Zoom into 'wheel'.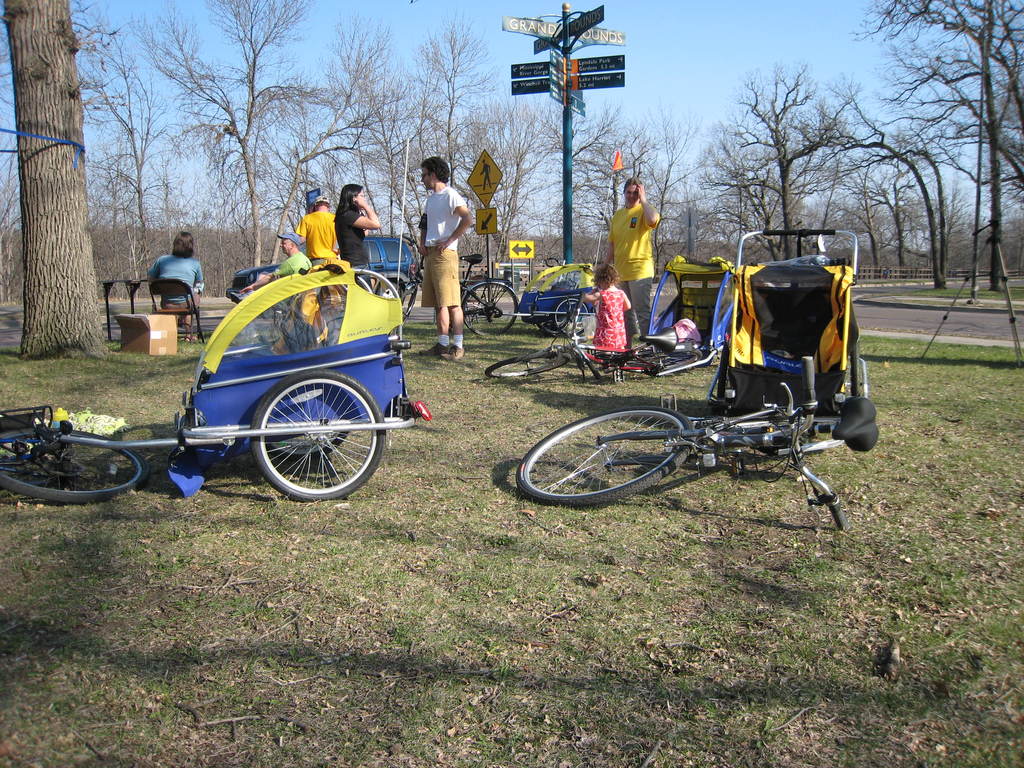
Zoom target: {"left": 538, "top": 317, "right": 568, "bottom": 335}.
